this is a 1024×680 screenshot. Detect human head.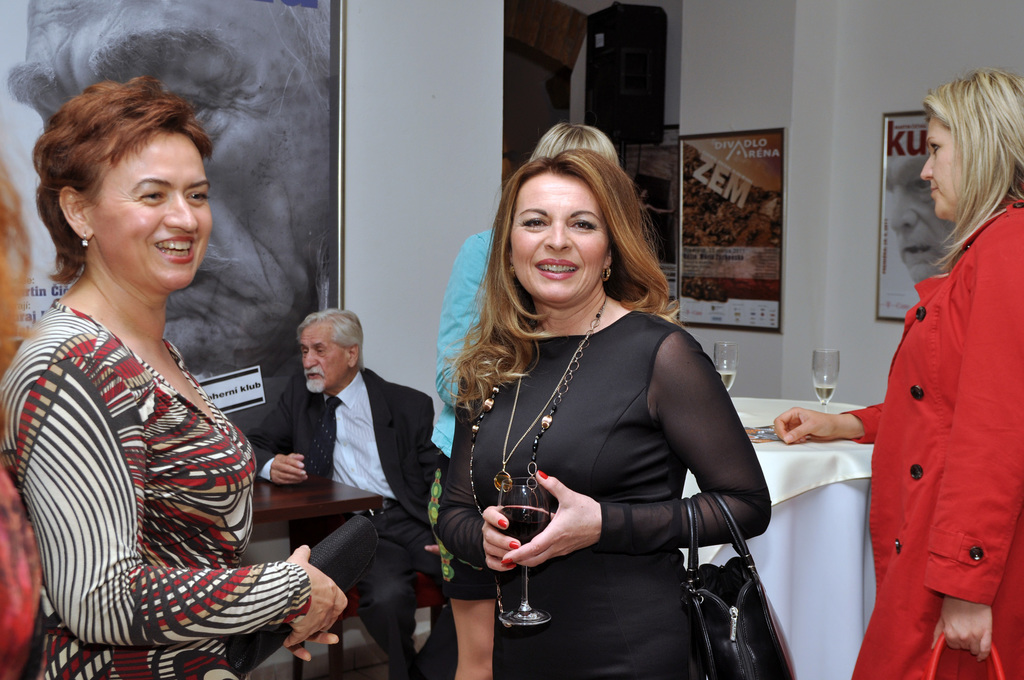
<bbox>886, 113, 954, 284</bbox>.
